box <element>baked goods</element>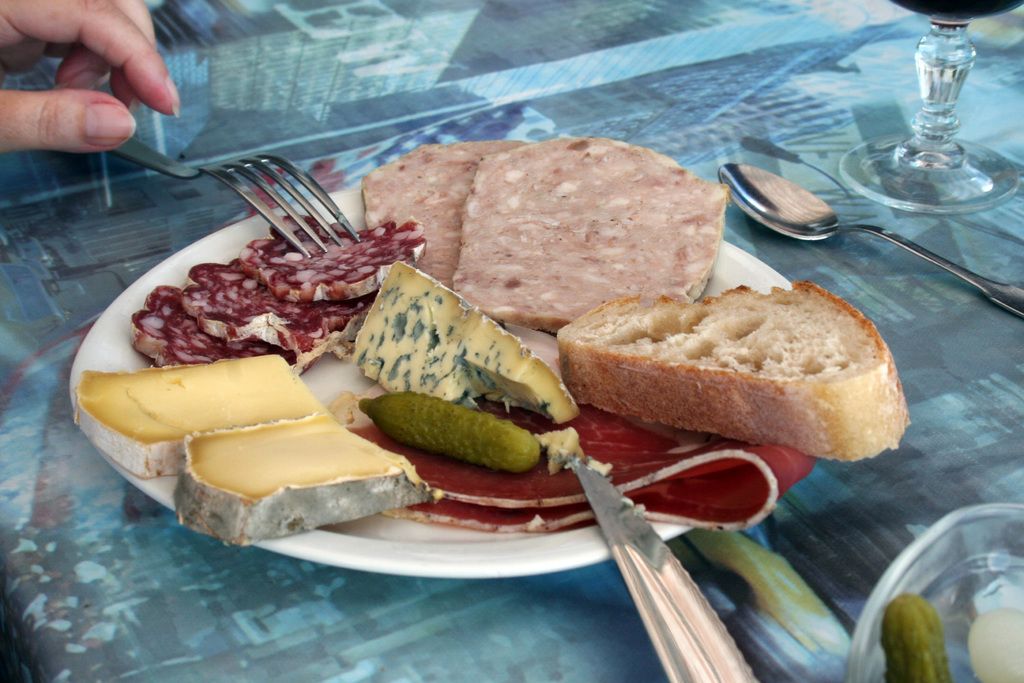
(left=553, top=281, right=911, bottom=463)
